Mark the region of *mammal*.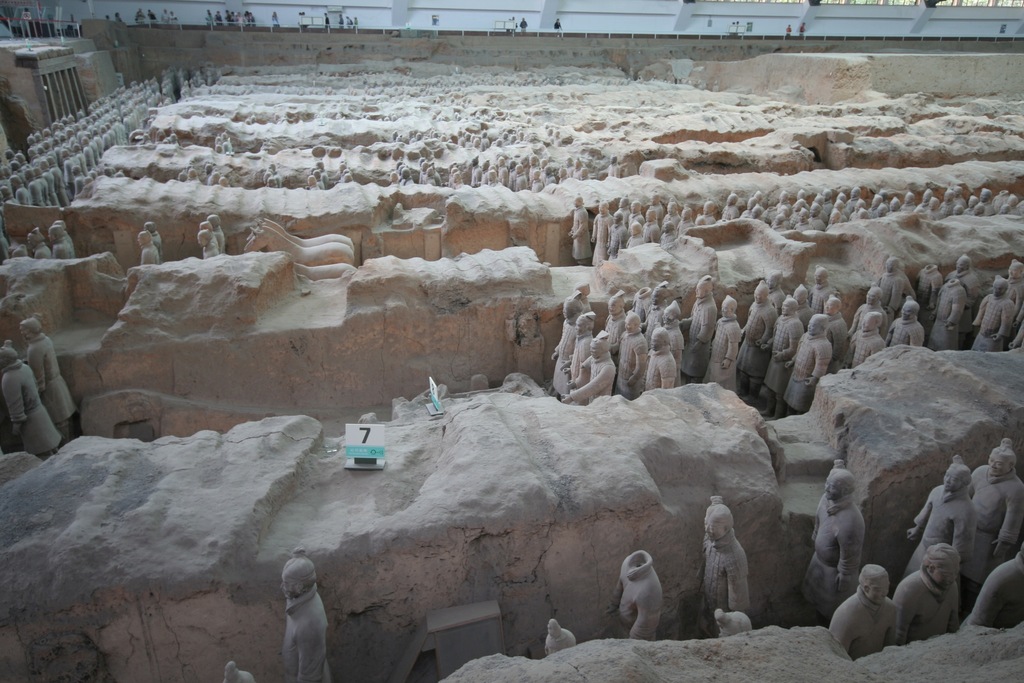
Region: <bbox>301, 10, 305, 29</bbox>.
